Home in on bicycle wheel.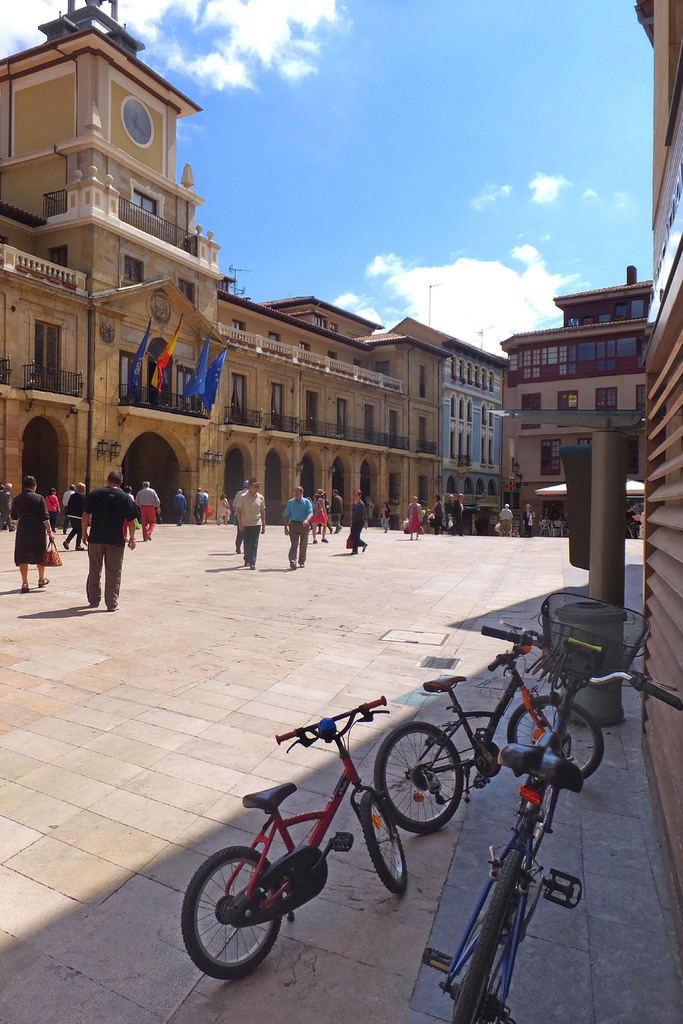
Homed in at rect(356, 785, 413, 895).
